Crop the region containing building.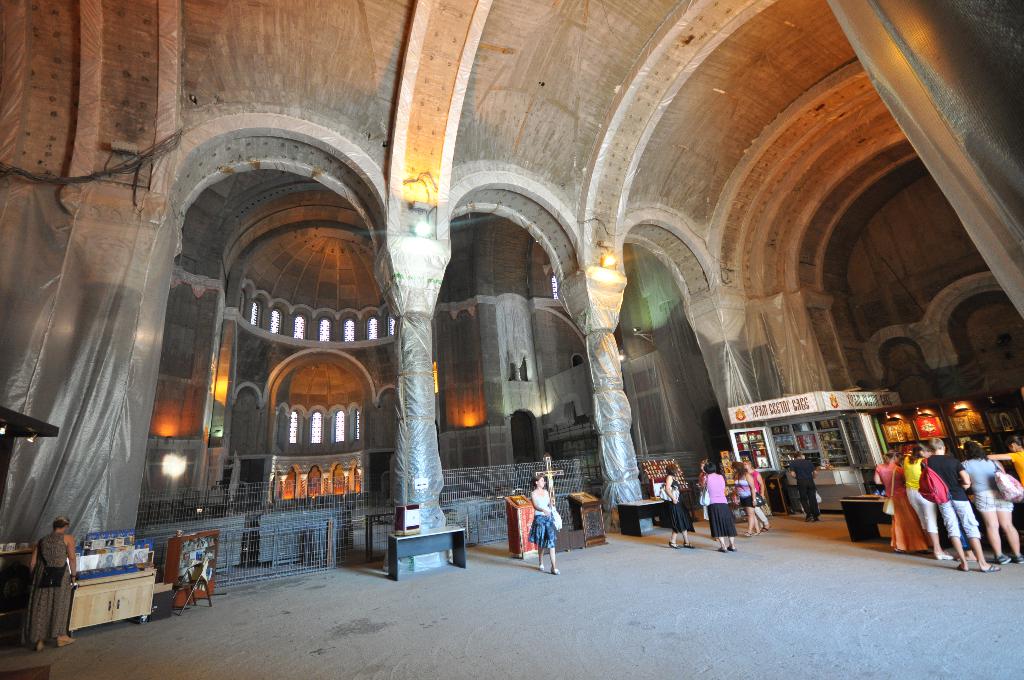
Crop region: pyautogui.locateOnScreen(0, 0, 1023, 679).
